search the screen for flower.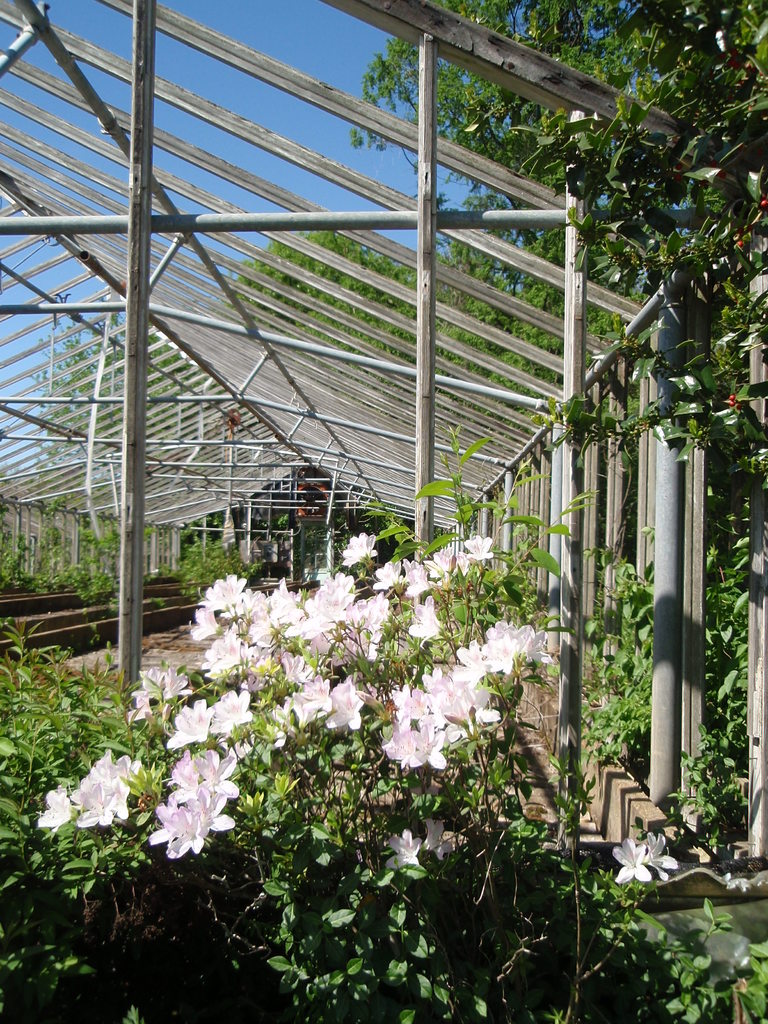
Found at box(471, 531, 497, 564).
